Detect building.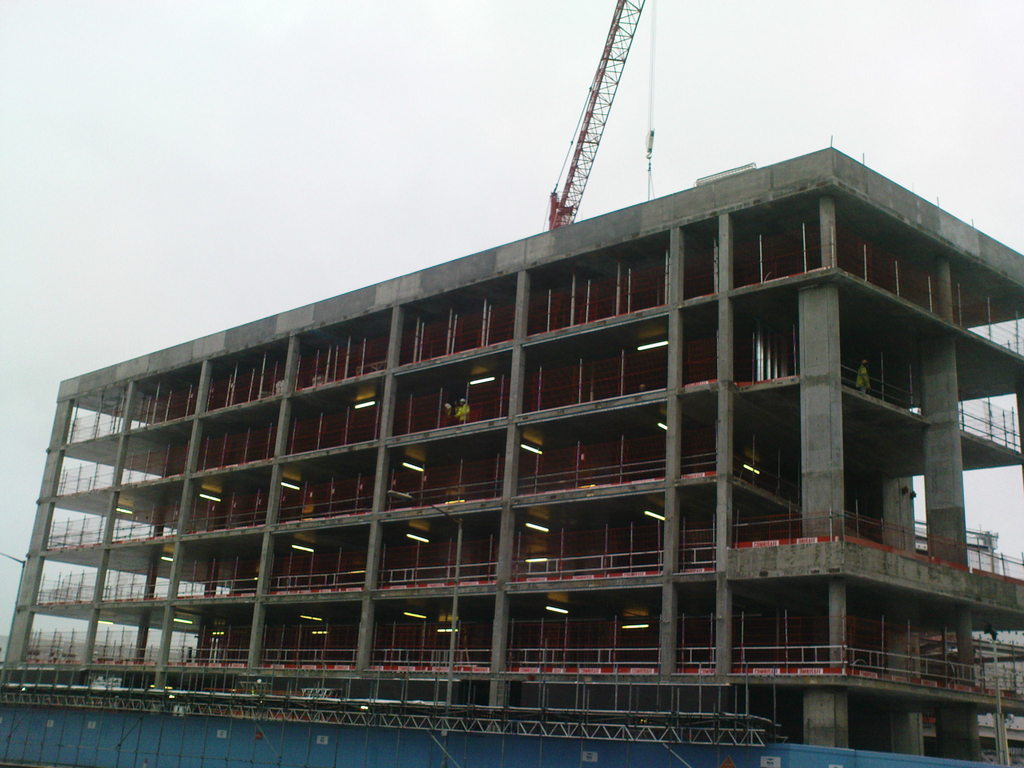
Detected at [x1=1, y1=143, x2=1023, y2=755].
